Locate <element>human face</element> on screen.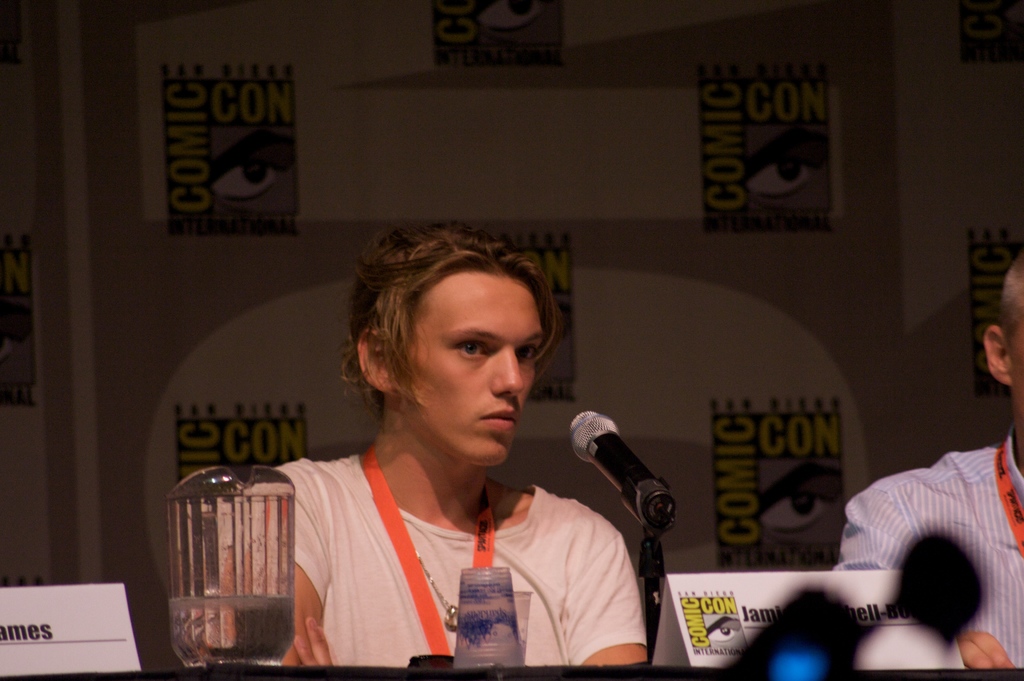
On screen at (left=398, top=274, right=549, bottom=468).
